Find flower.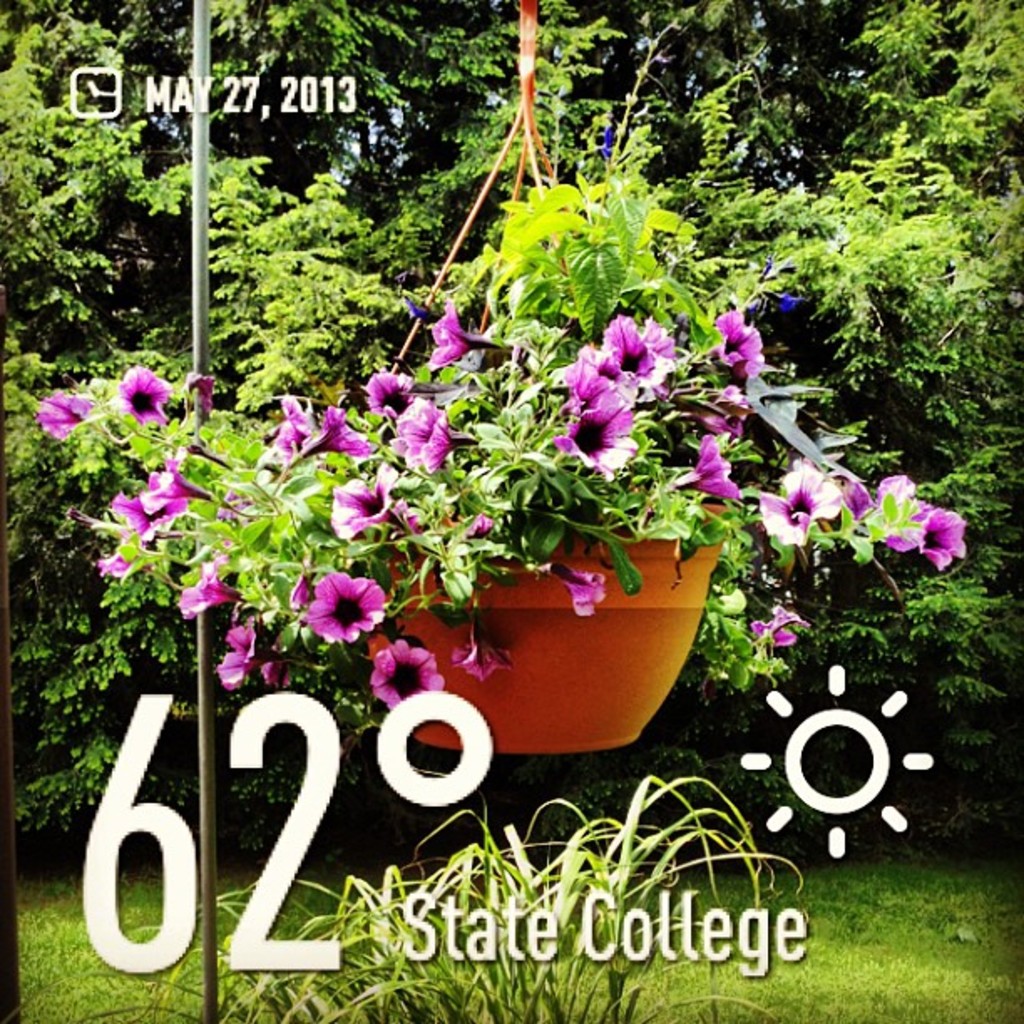
box(669, 388, 748, 435).
